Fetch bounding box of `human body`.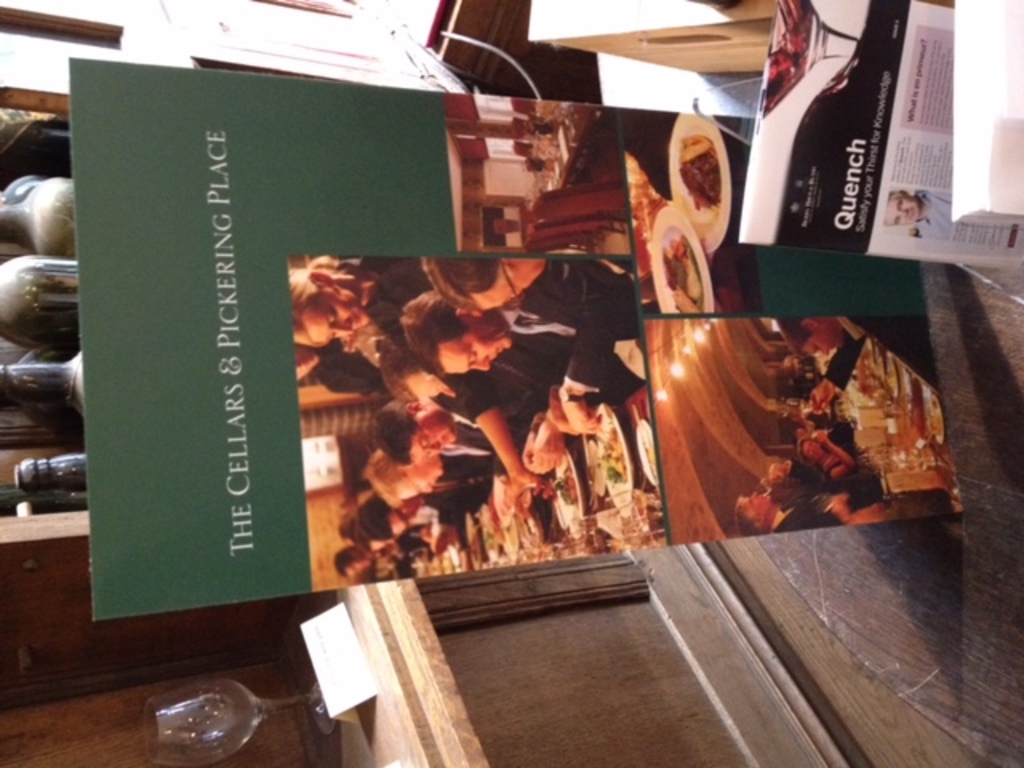
Bbox: (x1=885, y1=190, x2=950, y2=238).
